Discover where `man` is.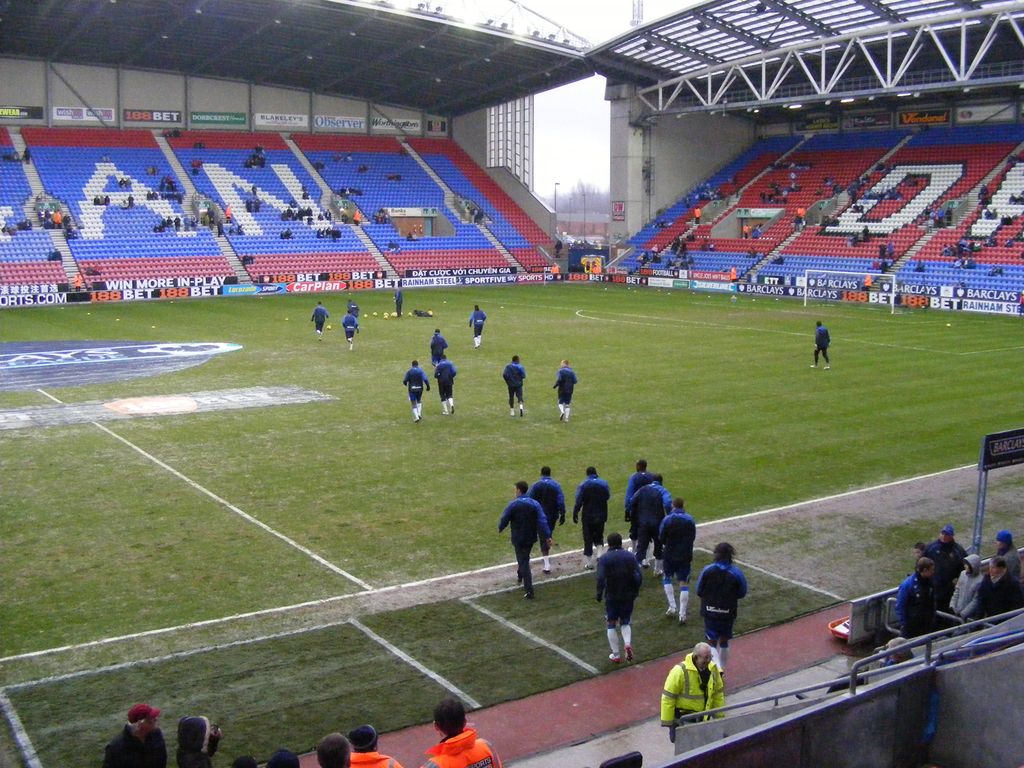
Discovered at [left=550, top=357, right=578, bottom=423].
